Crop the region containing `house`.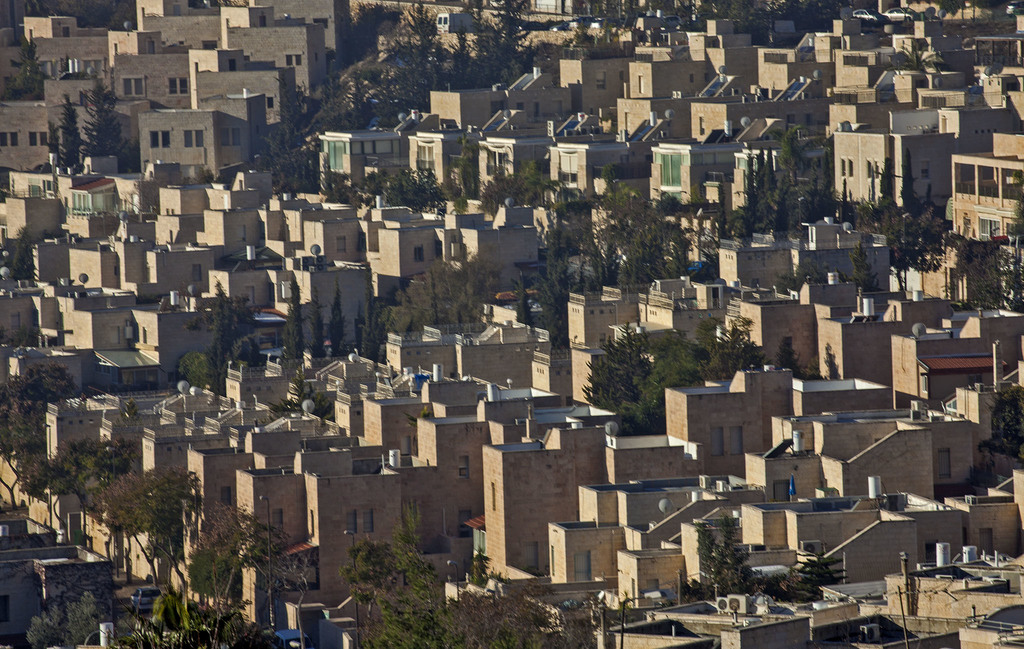
Crop region: 555 54 632 120.
